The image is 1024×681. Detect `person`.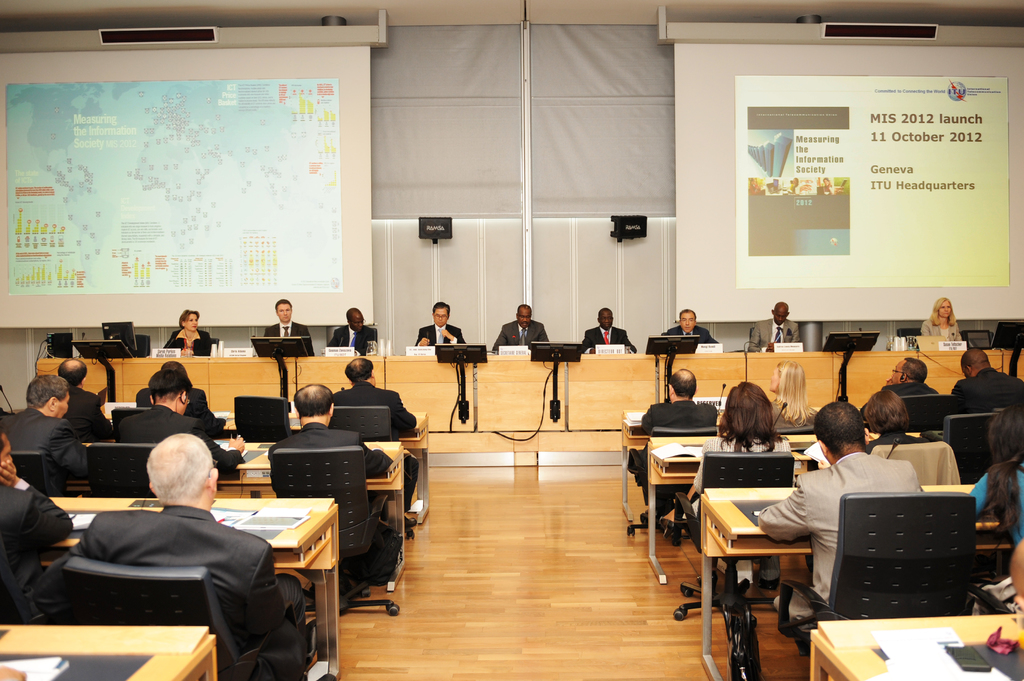
Detection: x1=638, y1=367, x2=717, y2=438.
